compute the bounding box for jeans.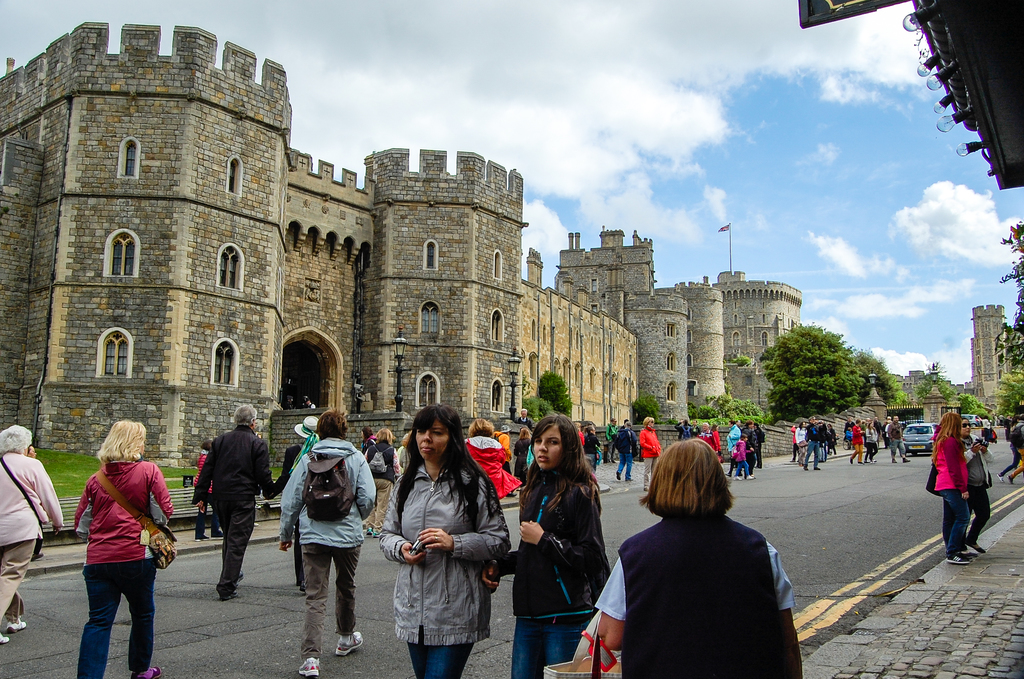
region(849, 445, 860, 465).
